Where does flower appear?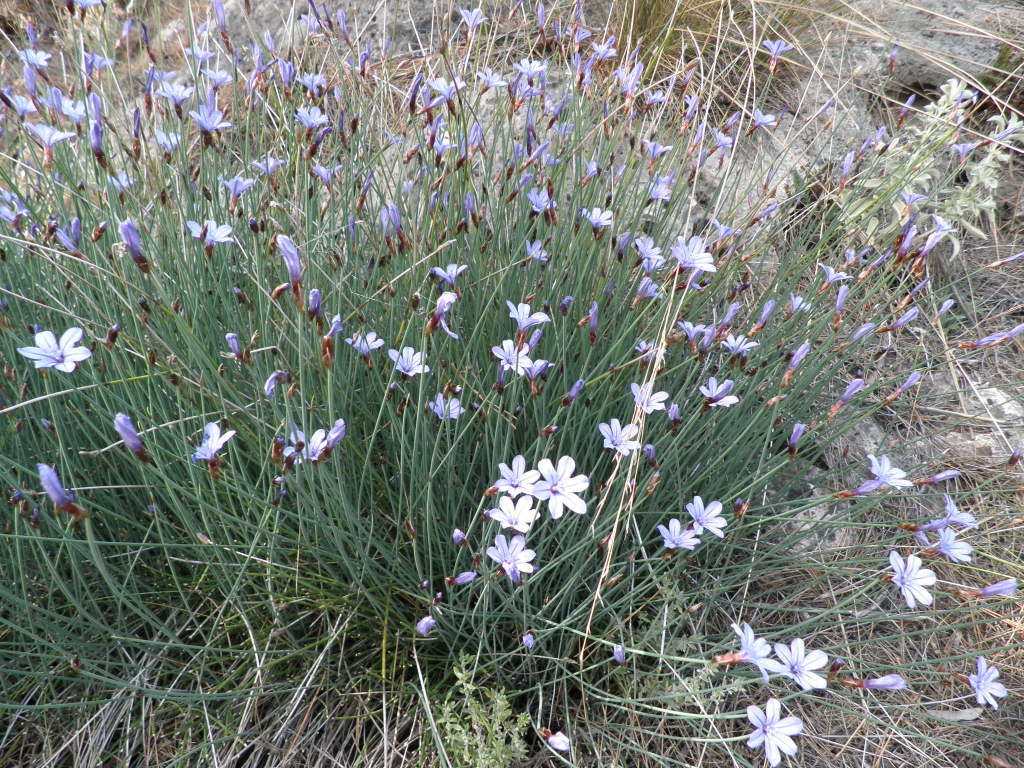
Appears at <region>488, 445, 593, 540</region>.
